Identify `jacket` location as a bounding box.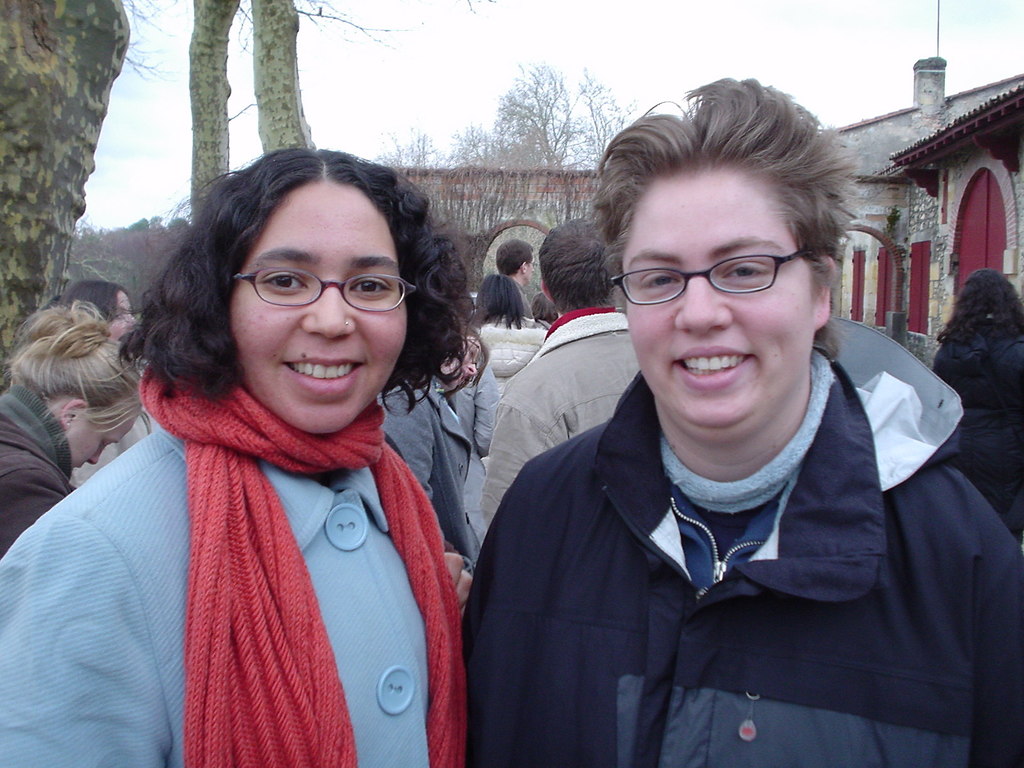
[463, 312, 1023, 767].
